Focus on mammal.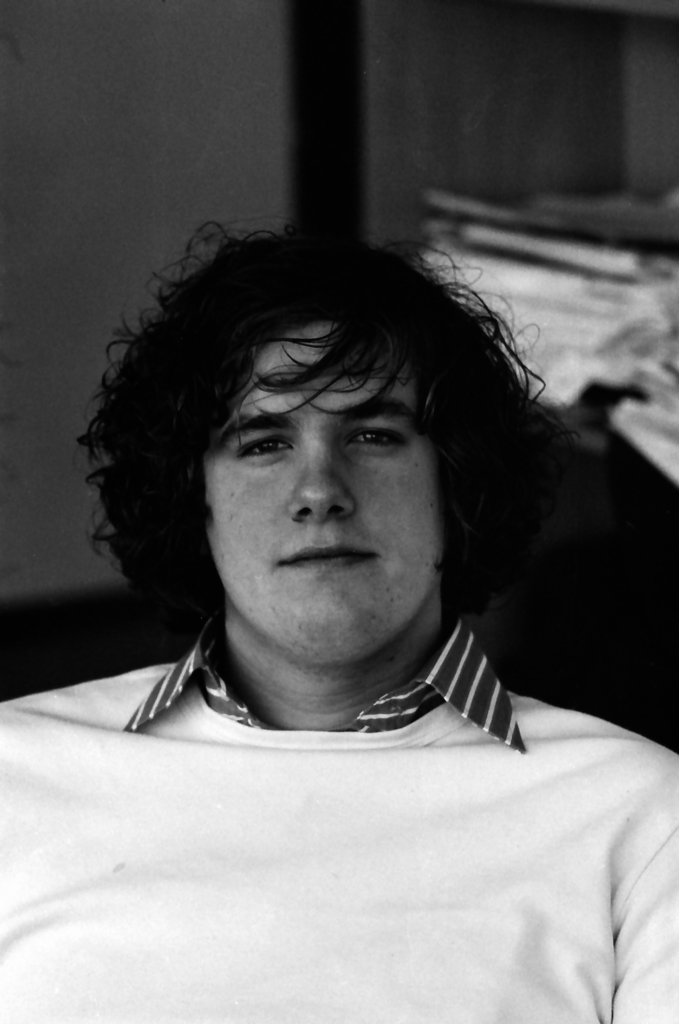
Focused at detection(0, 196, 678, 957).
